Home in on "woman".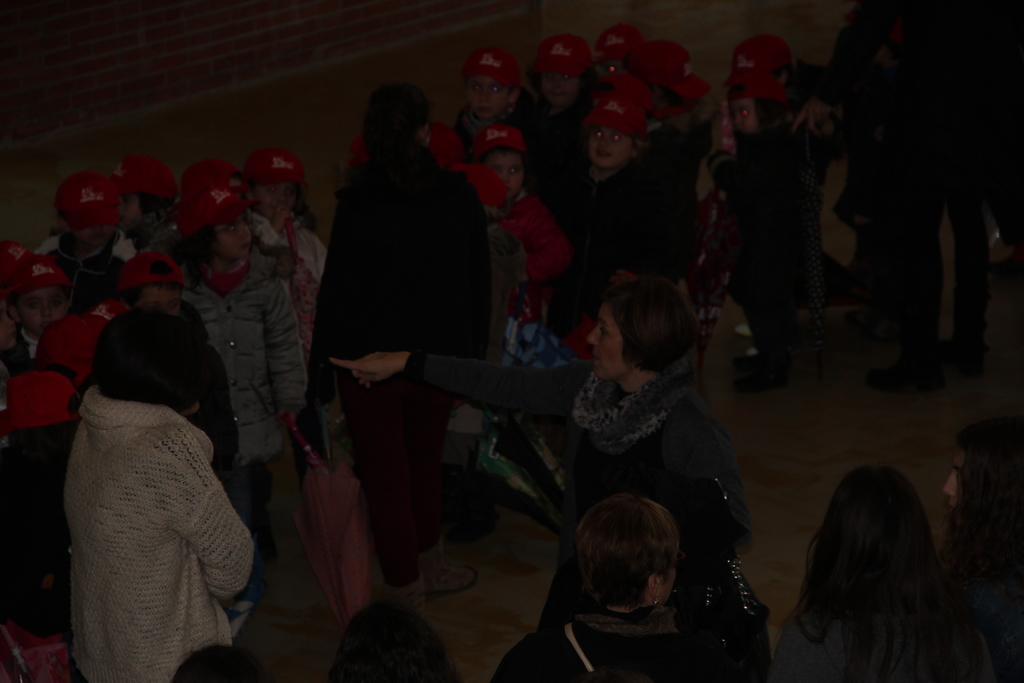
Homed in at [495,494,734,682].
